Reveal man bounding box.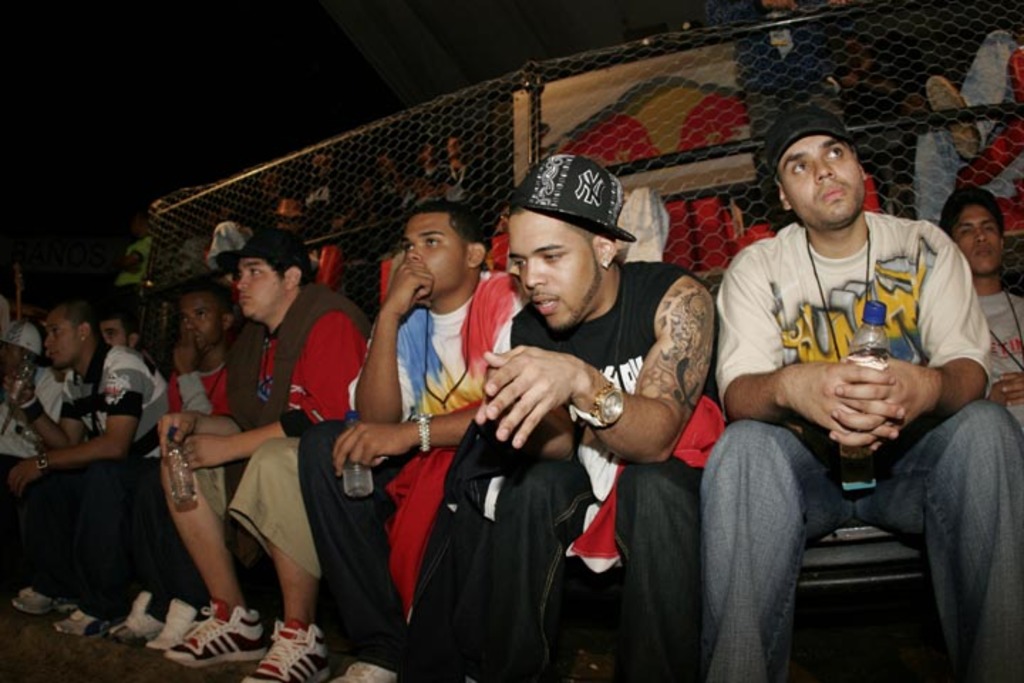
Revealed: bbox(701, 104, 1023, 682).
